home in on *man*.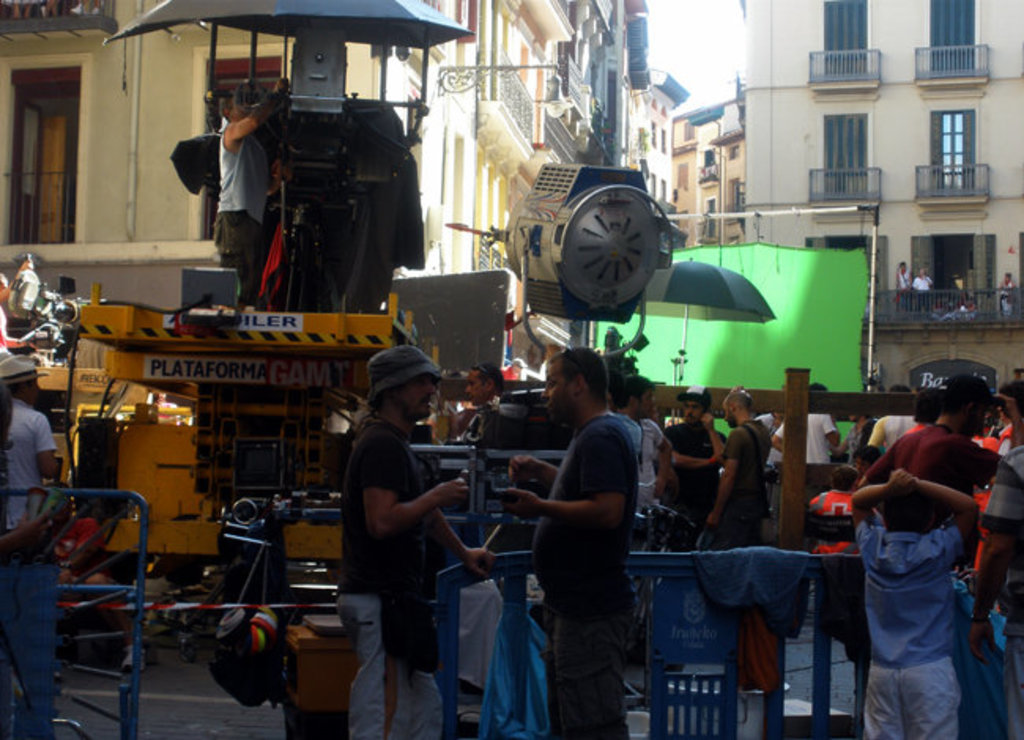
Homed in at [665,379,733,540].
